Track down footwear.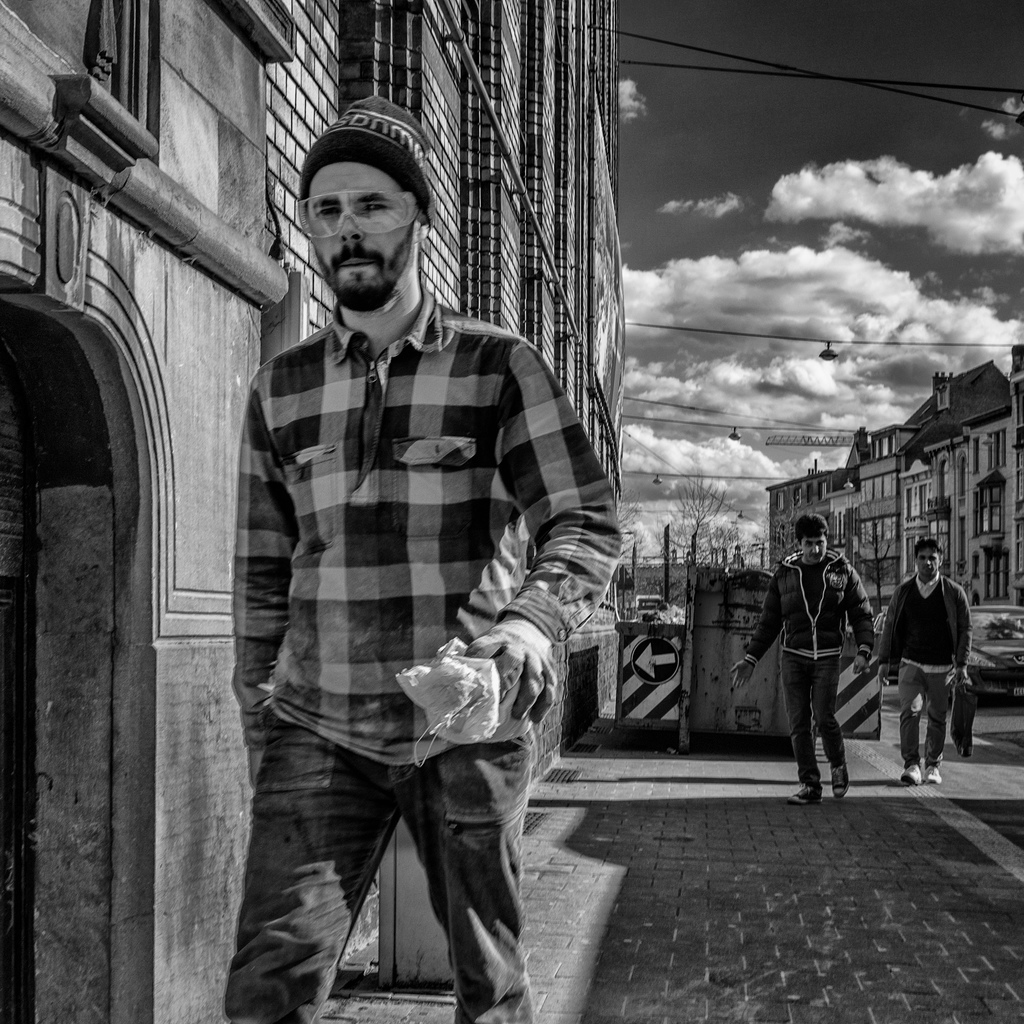
Tracked to region(829, 762, 851, 798).
